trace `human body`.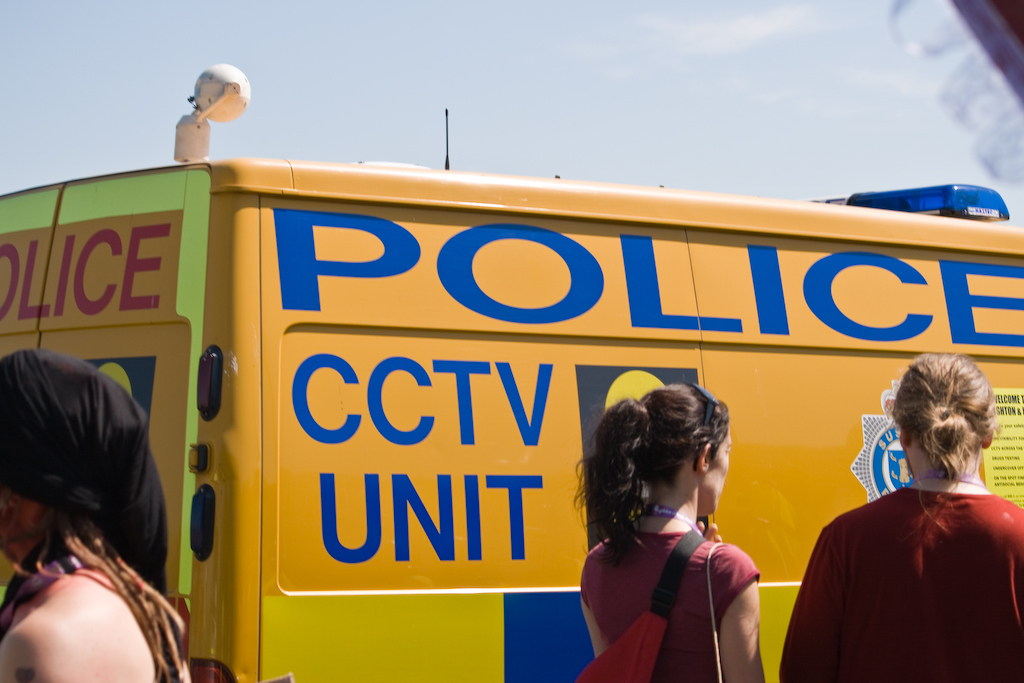
Traced to left=781, top=475, right=1023, bottom=682.
